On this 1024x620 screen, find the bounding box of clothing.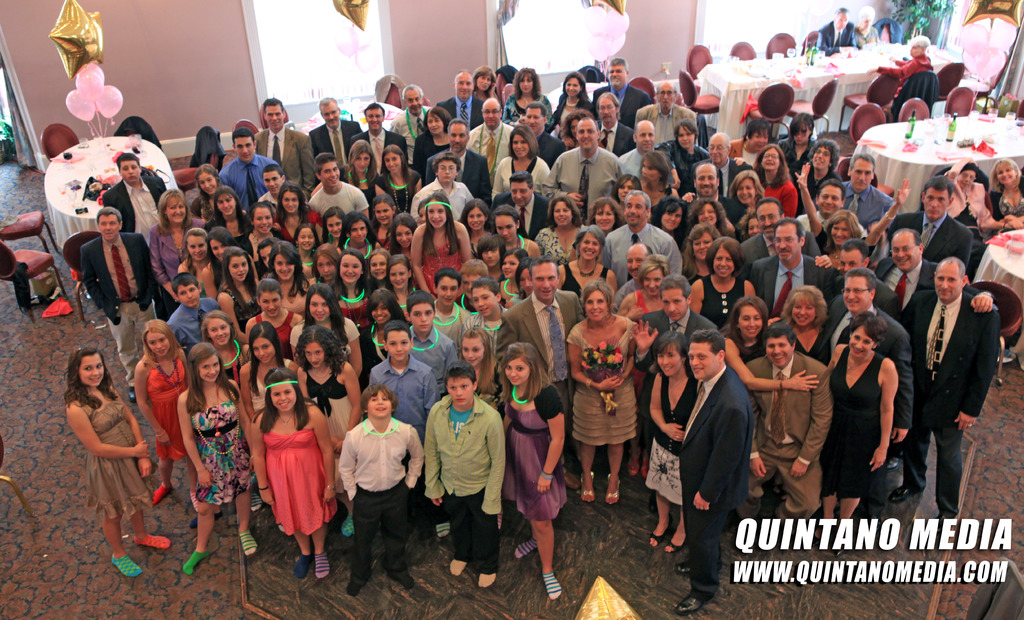
Bounding box: bbox=[248, 414, 322, 552].
